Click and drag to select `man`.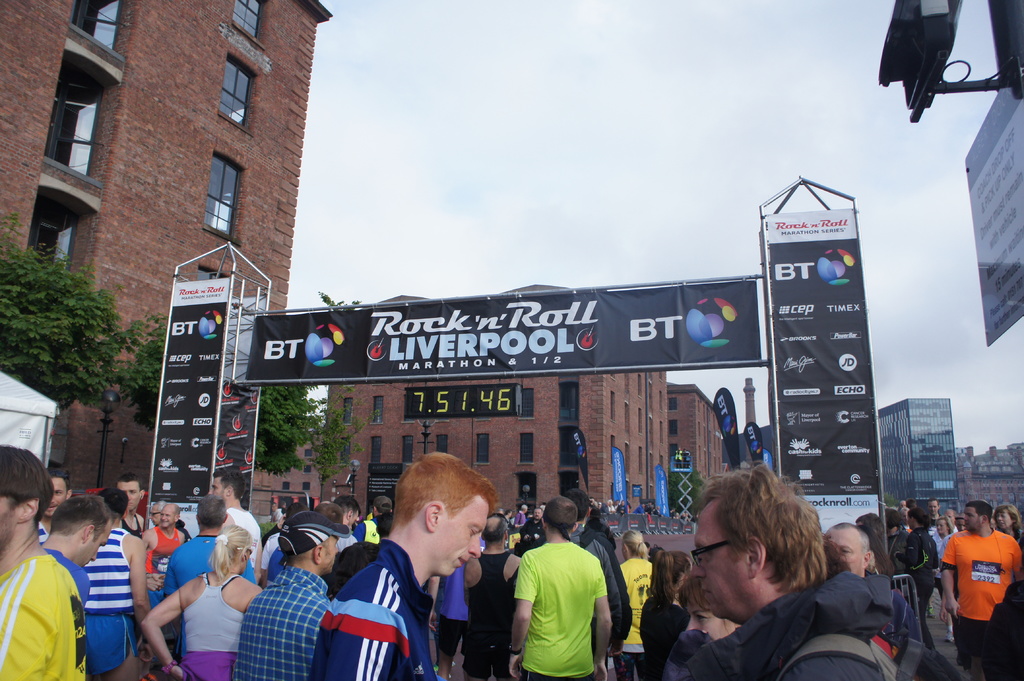
Selection: [x1=42, y1=494, x2=115, y2=680].
